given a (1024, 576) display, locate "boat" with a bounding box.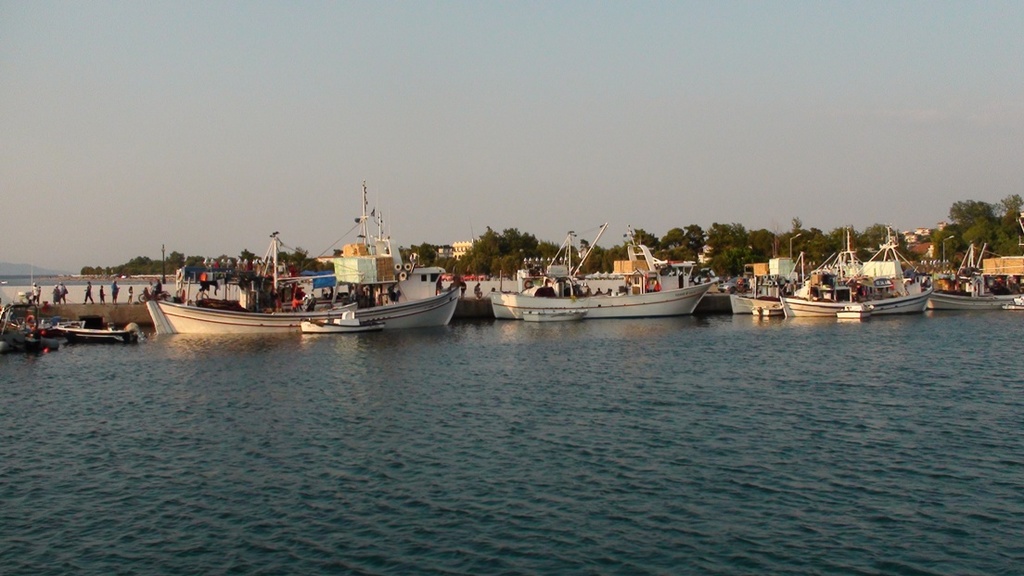
Located: BBox(748, 249, 807, 314).
